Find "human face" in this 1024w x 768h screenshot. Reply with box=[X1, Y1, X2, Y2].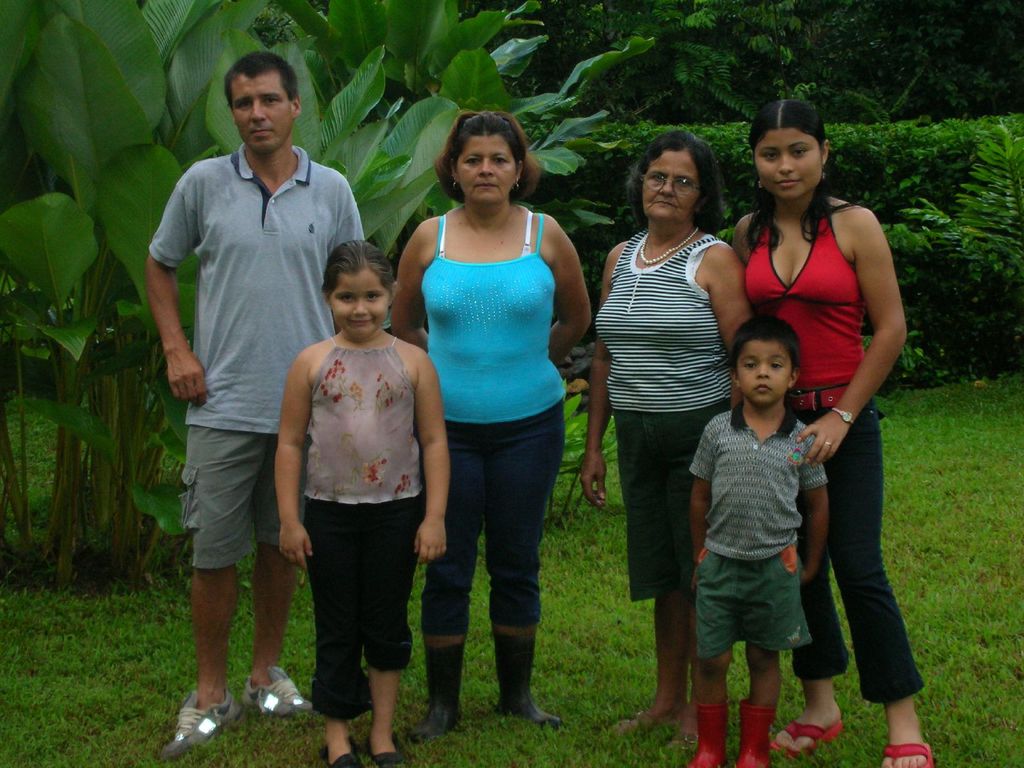
box=[329, 271, 392, 339].
